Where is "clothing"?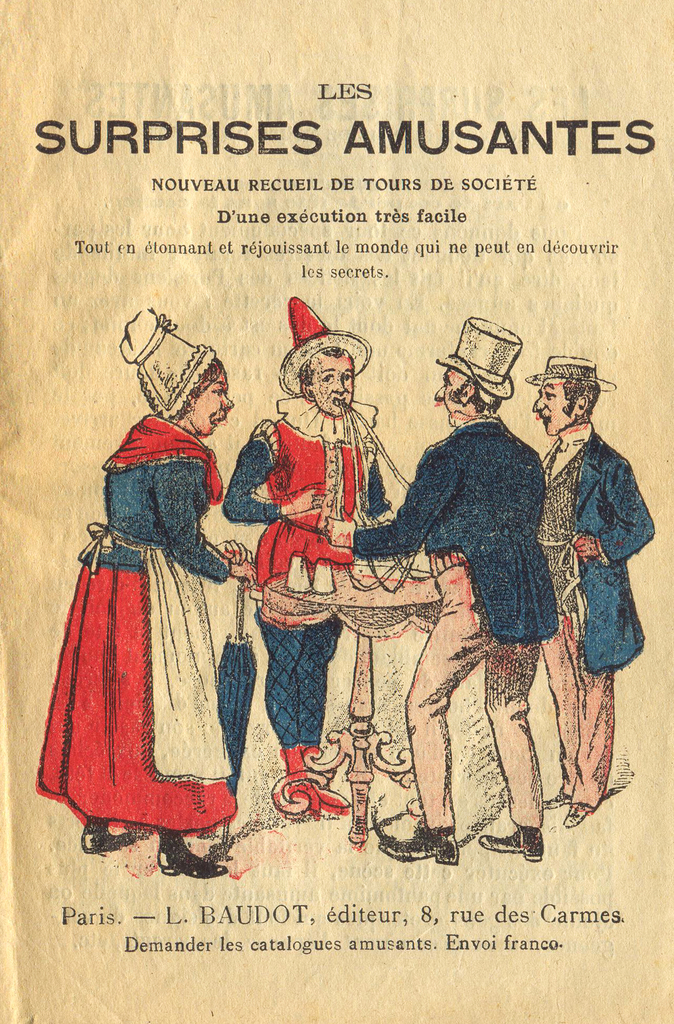
<bbox>22, 420, 243, 840</bbox>.
